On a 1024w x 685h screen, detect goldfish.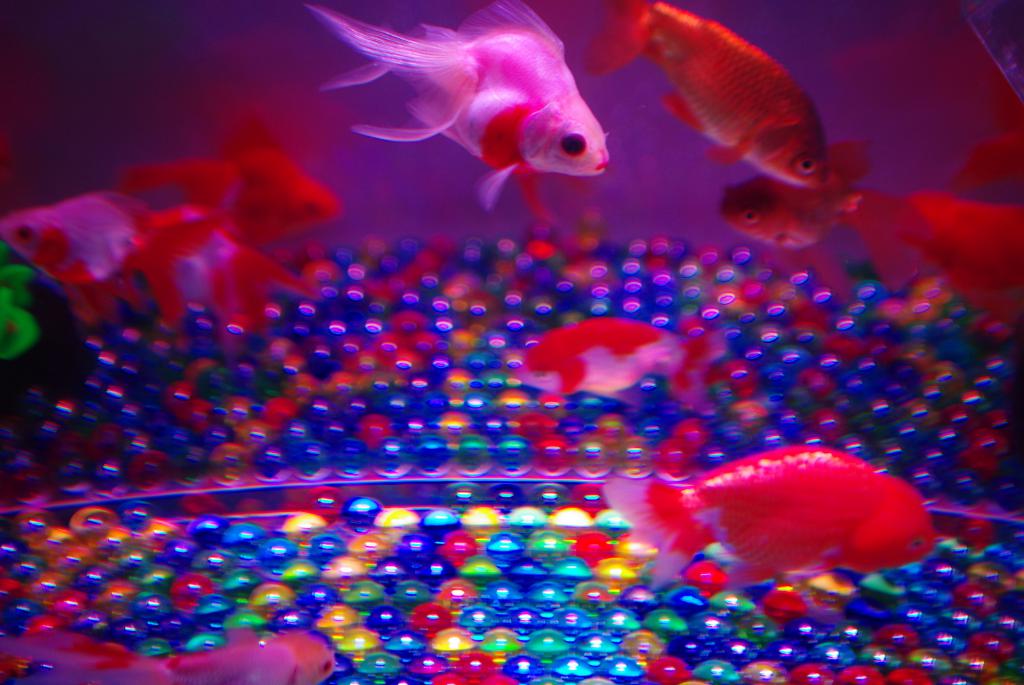
region(113, 146, 342, 248).
